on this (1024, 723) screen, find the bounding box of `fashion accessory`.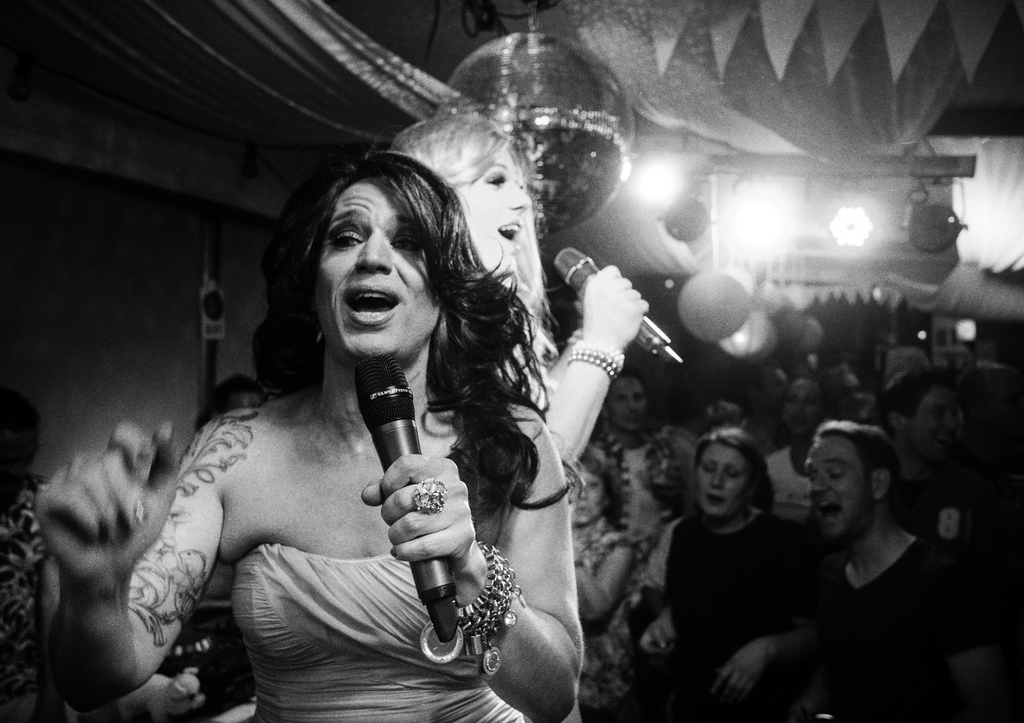
Bounding box: (420,537,525,675).
